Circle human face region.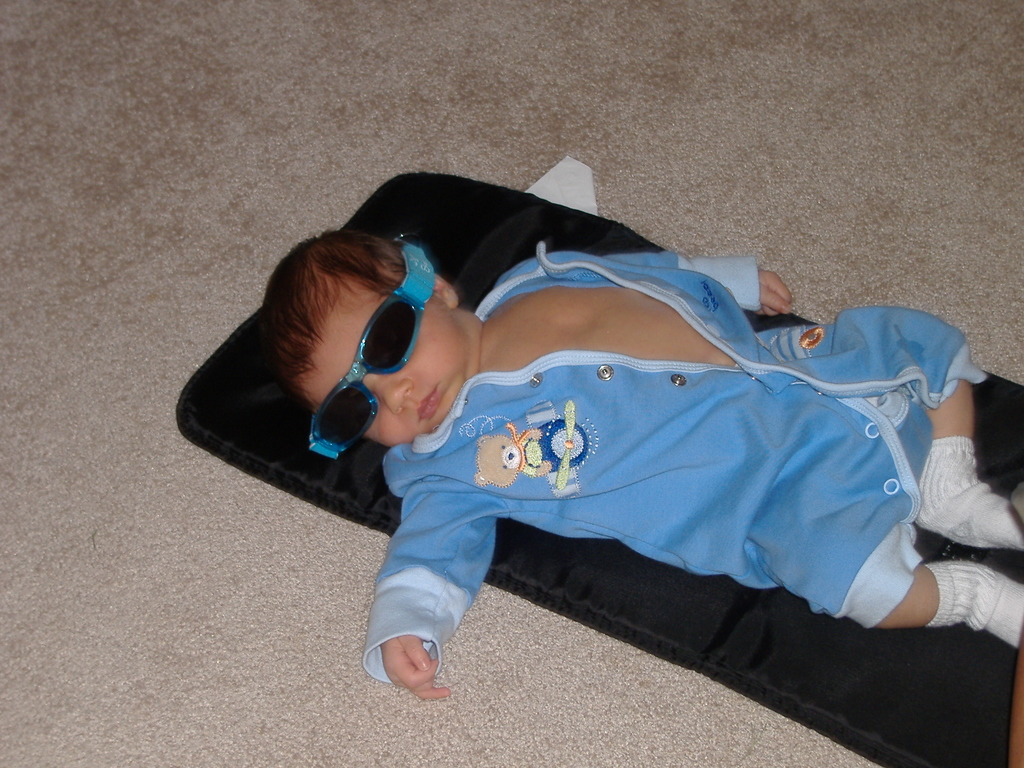
Region: left=308, top=270, right=479, bottom=444.
